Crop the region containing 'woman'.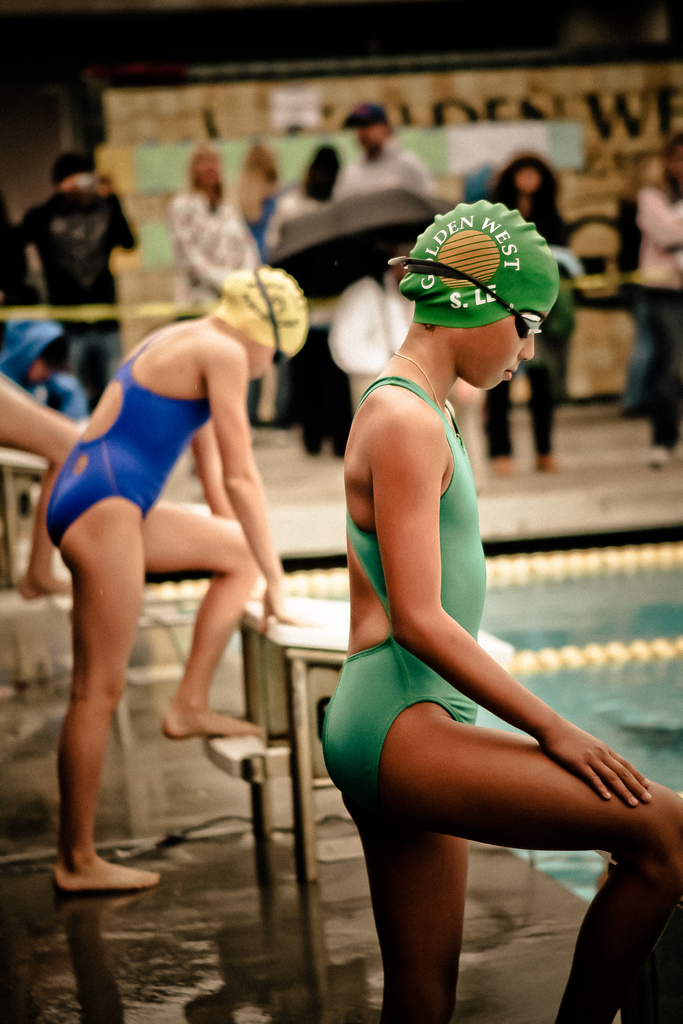
Crop region: bbox=(227, 139, 297, 428).
